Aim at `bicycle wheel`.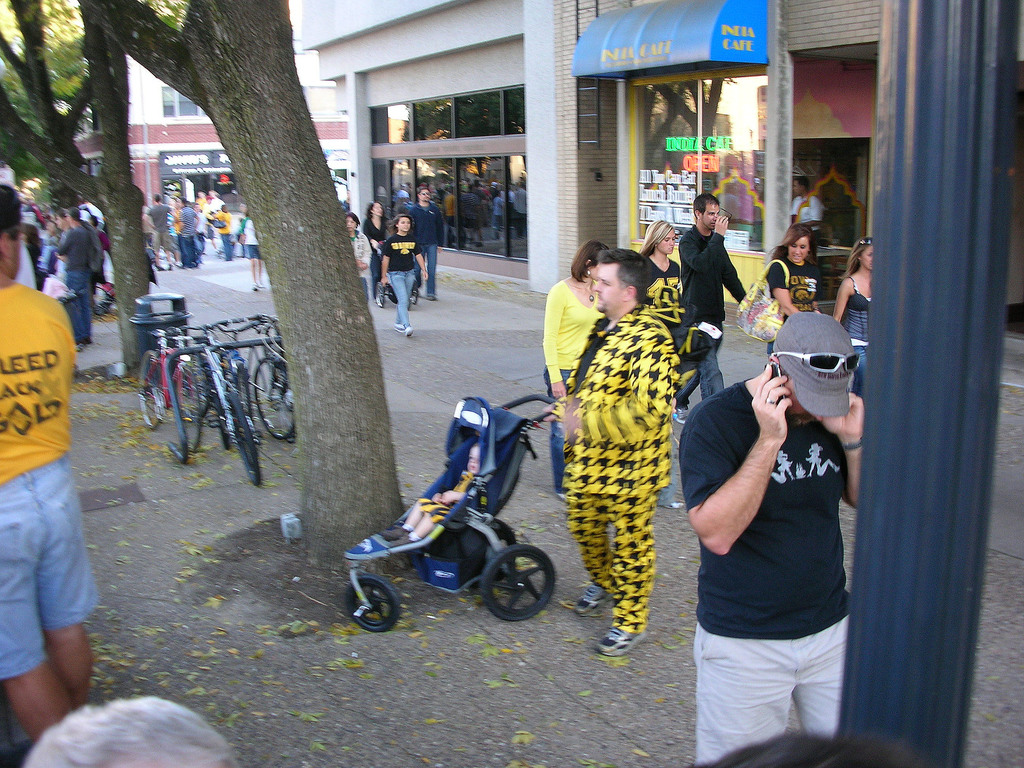
Aimed at box=[220, 388, 257, 483].
